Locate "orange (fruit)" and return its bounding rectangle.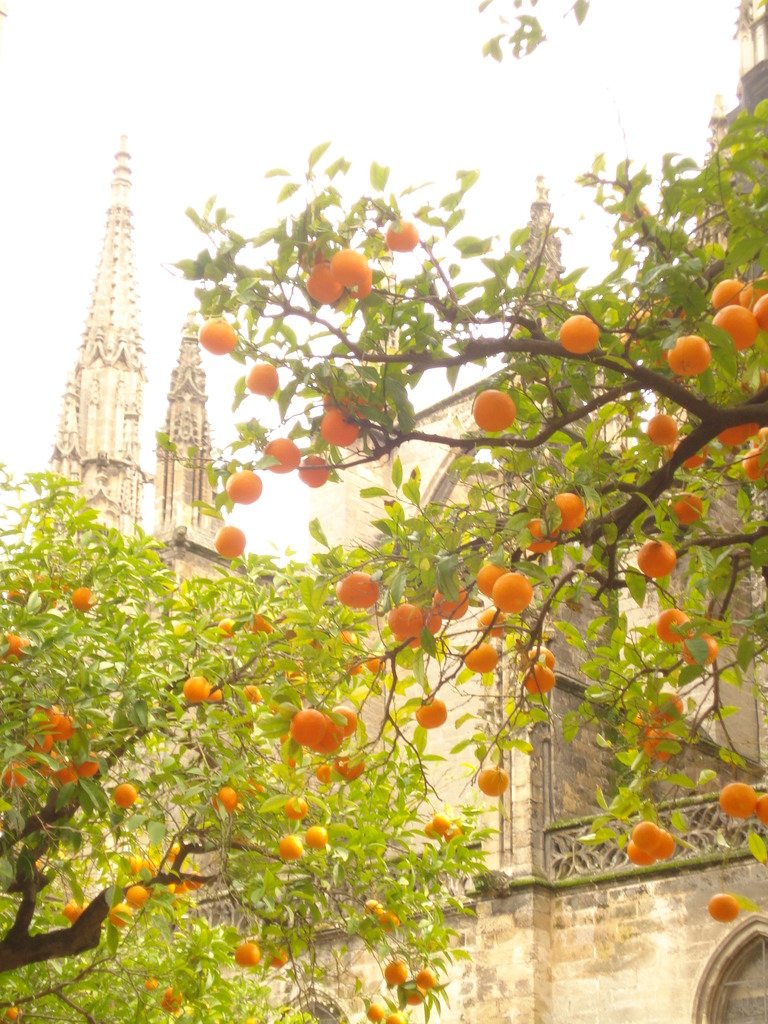
<box>232,467,265,510</box>.
